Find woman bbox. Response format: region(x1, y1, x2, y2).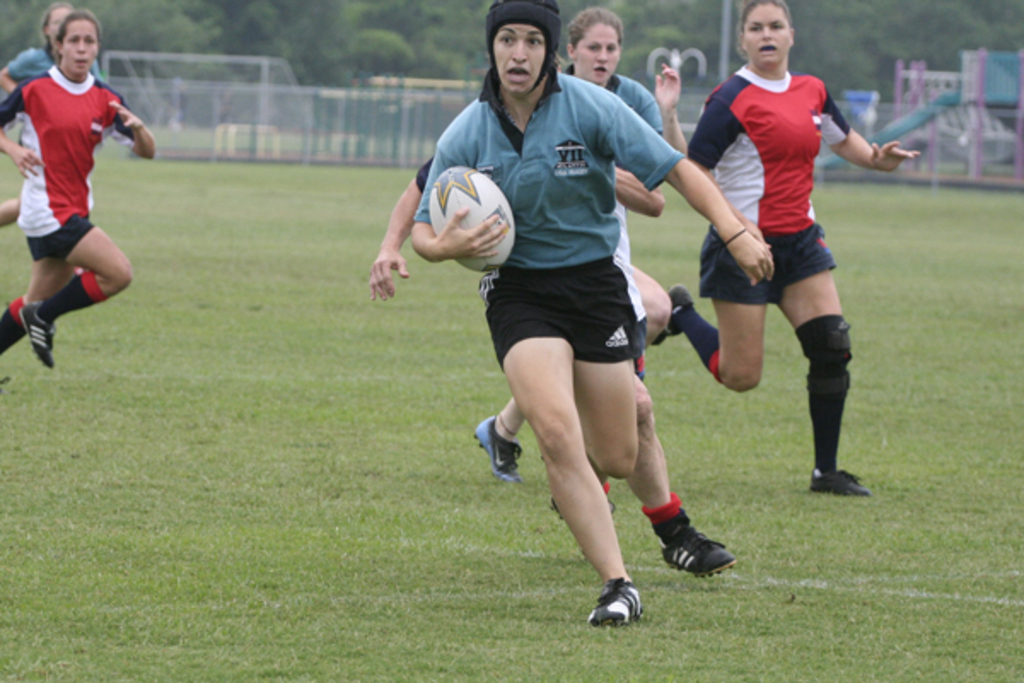
region(422, 0, 771, 627).
